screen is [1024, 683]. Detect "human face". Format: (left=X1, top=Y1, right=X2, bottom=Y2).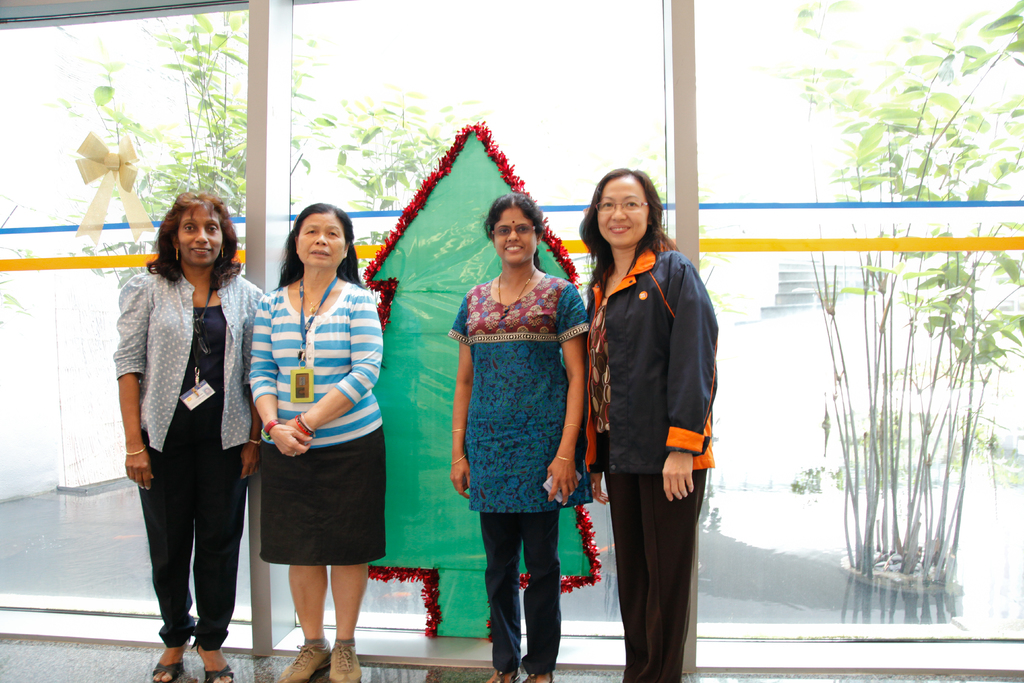
(left=295, top=213, right=346, bottom=267).
